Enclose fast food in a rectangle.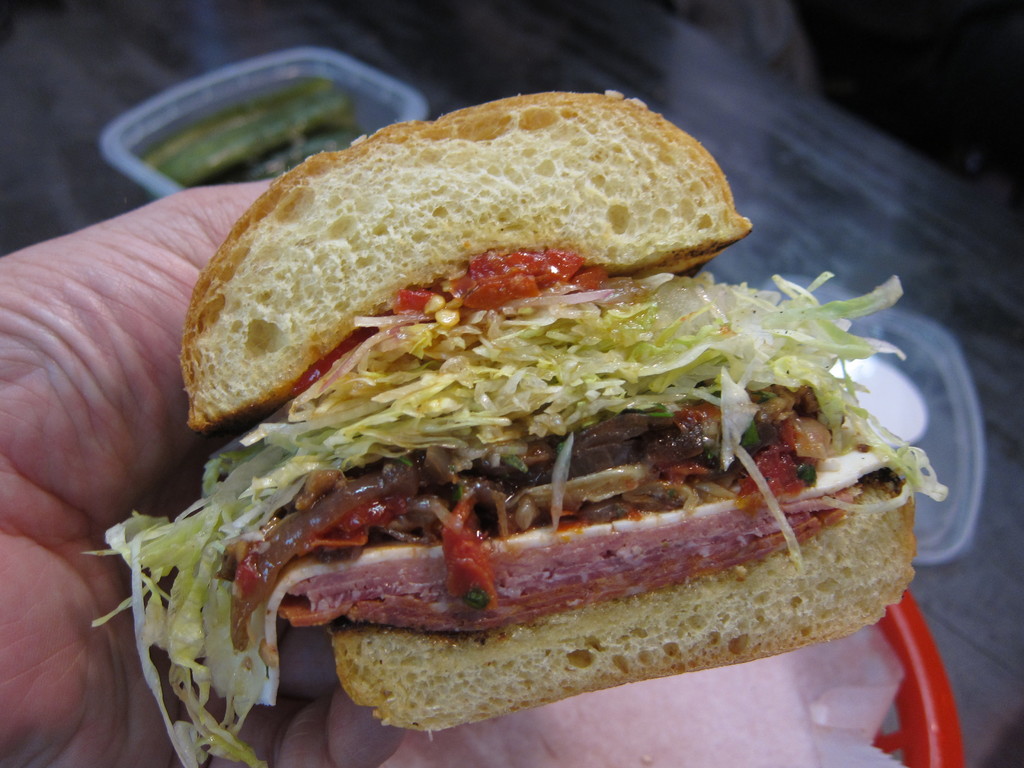
(x1=111, y1=129, x2=1009, y2=694).
